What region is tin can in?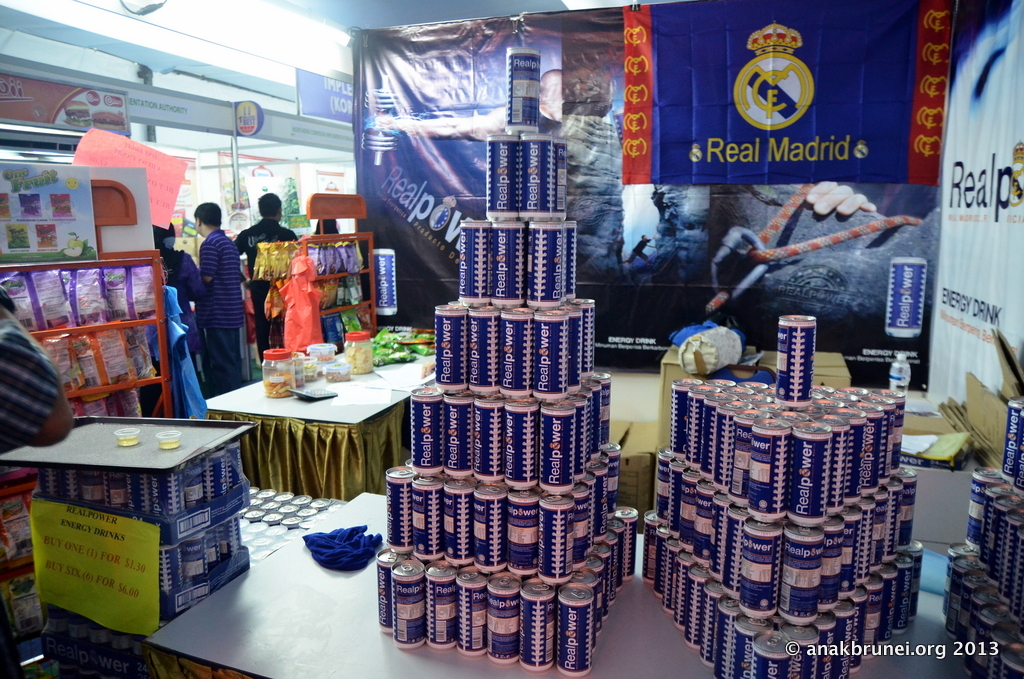
374 249 394 316.
